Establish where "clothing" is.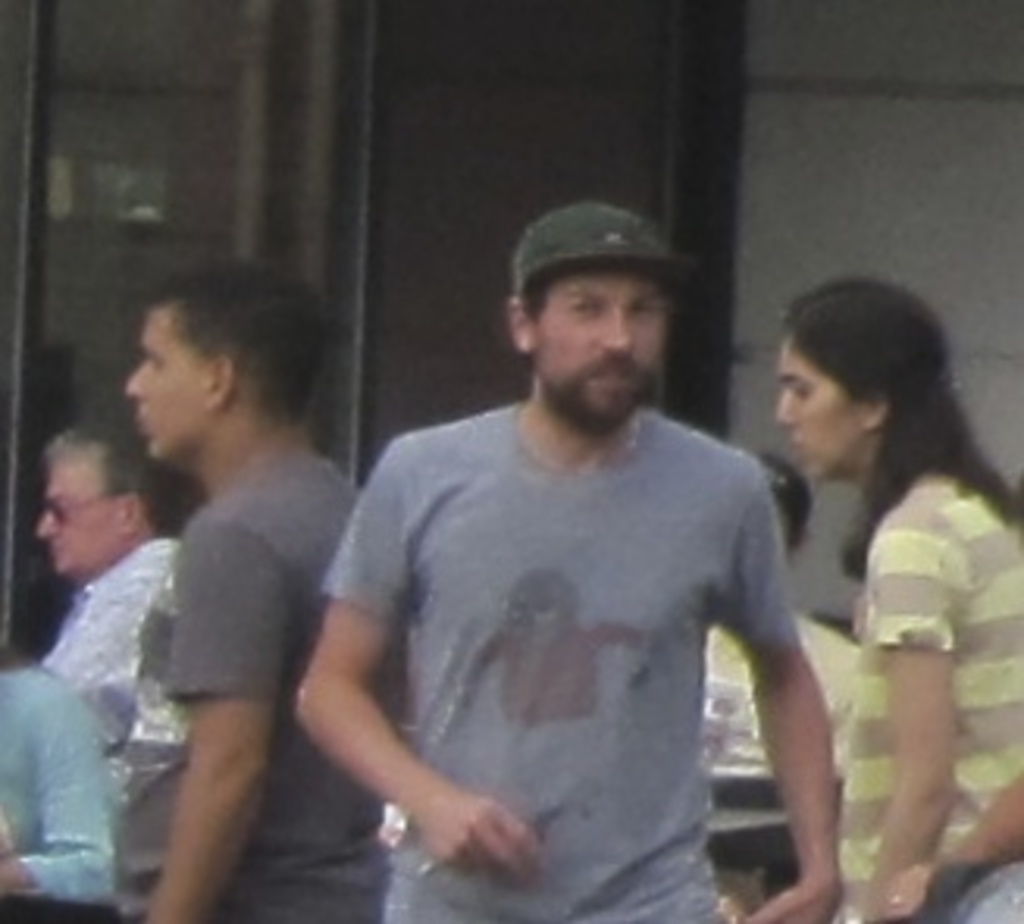
Established at select_region(0, 667, 116, 905).
